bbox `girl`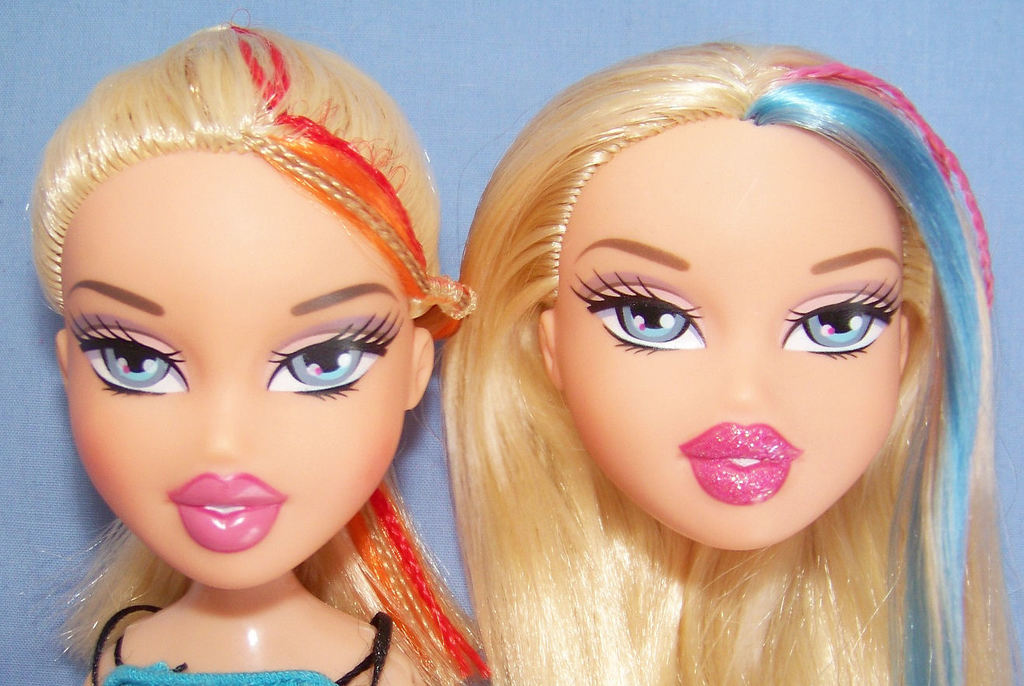
detection(13, 5, 498, 685)
